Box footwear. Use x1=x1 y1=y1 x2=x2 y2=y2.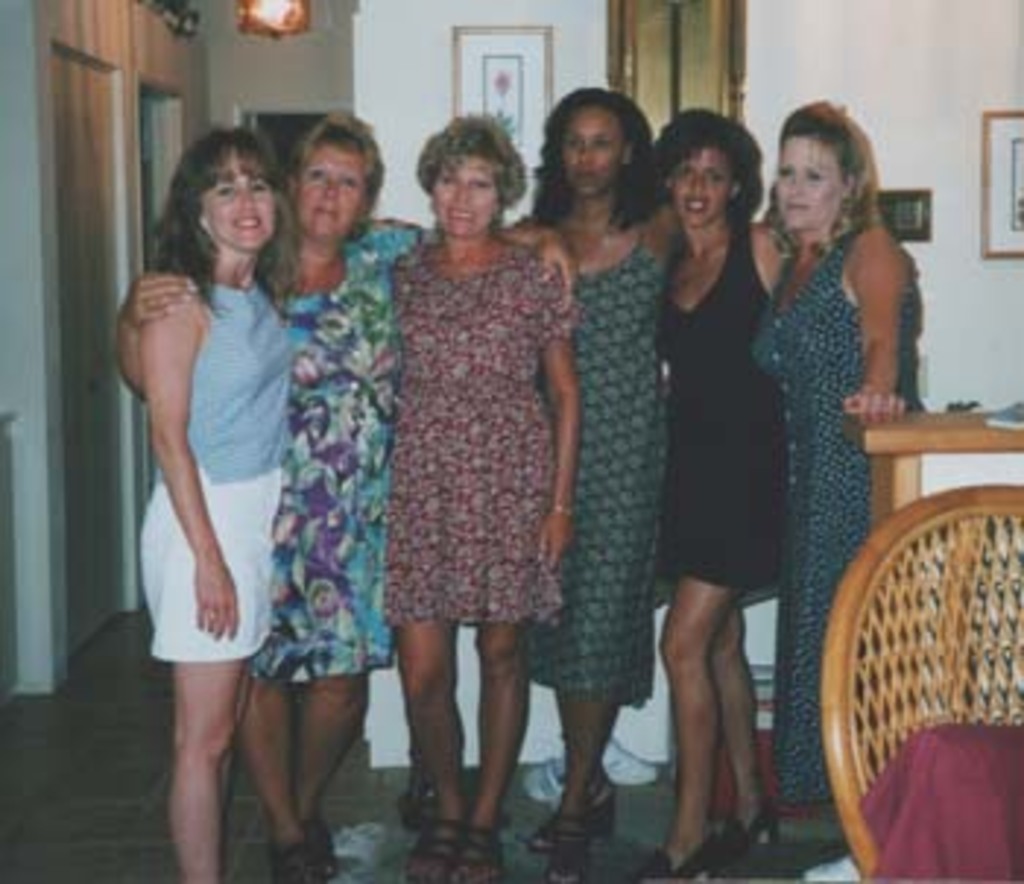
x1=550 y1=834 x2=603 y2=881.
